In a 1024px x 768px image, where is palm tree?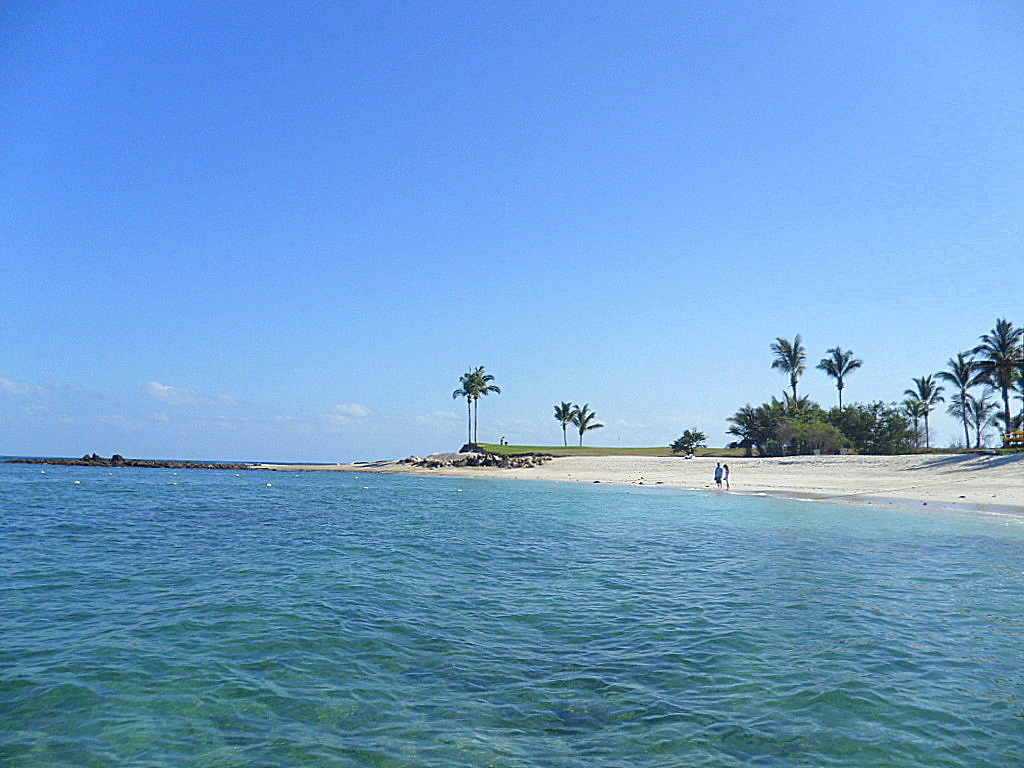
<region>756, 323, 807, 461</region>.
